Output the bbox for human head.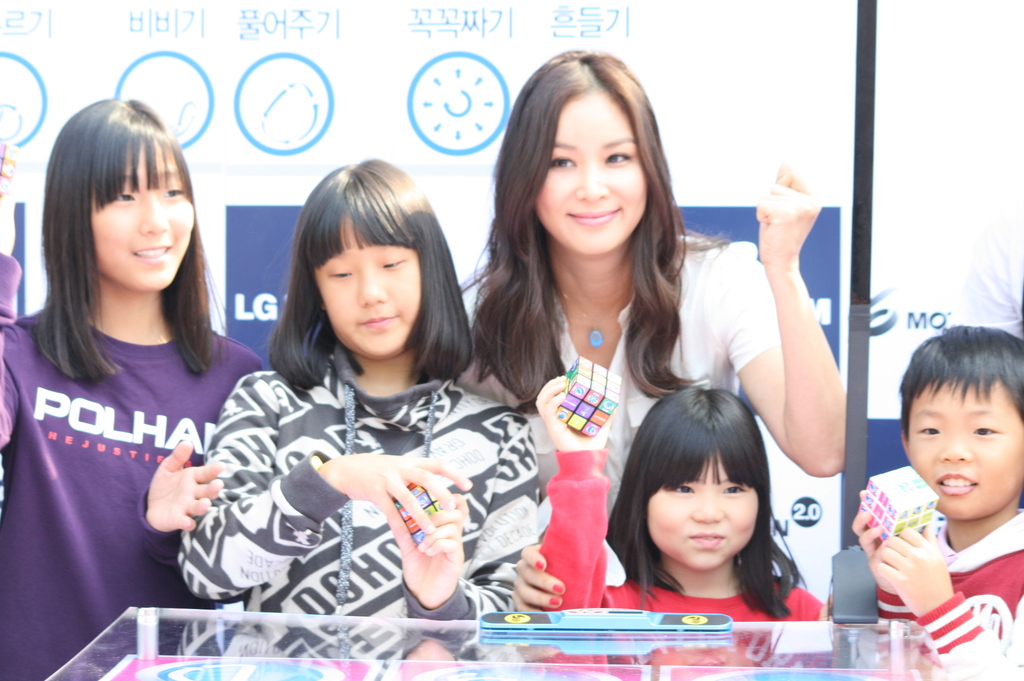
pyautogui.locateOnScreen(504, 47, 664, 252).
